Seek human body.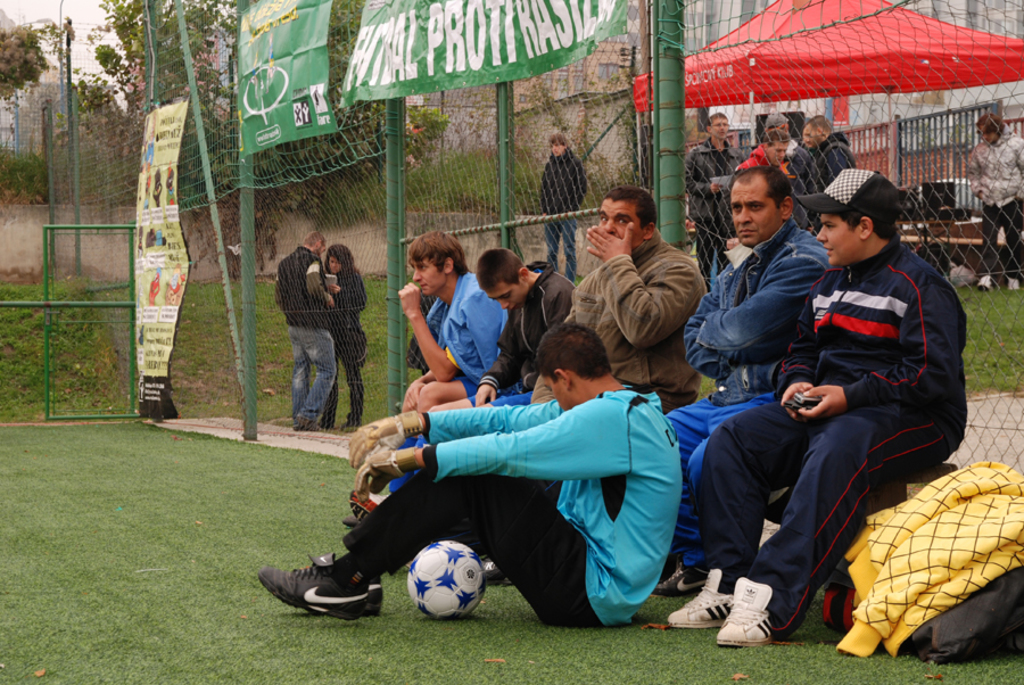
(left=968, top=113, right=1023, bottom=296).
